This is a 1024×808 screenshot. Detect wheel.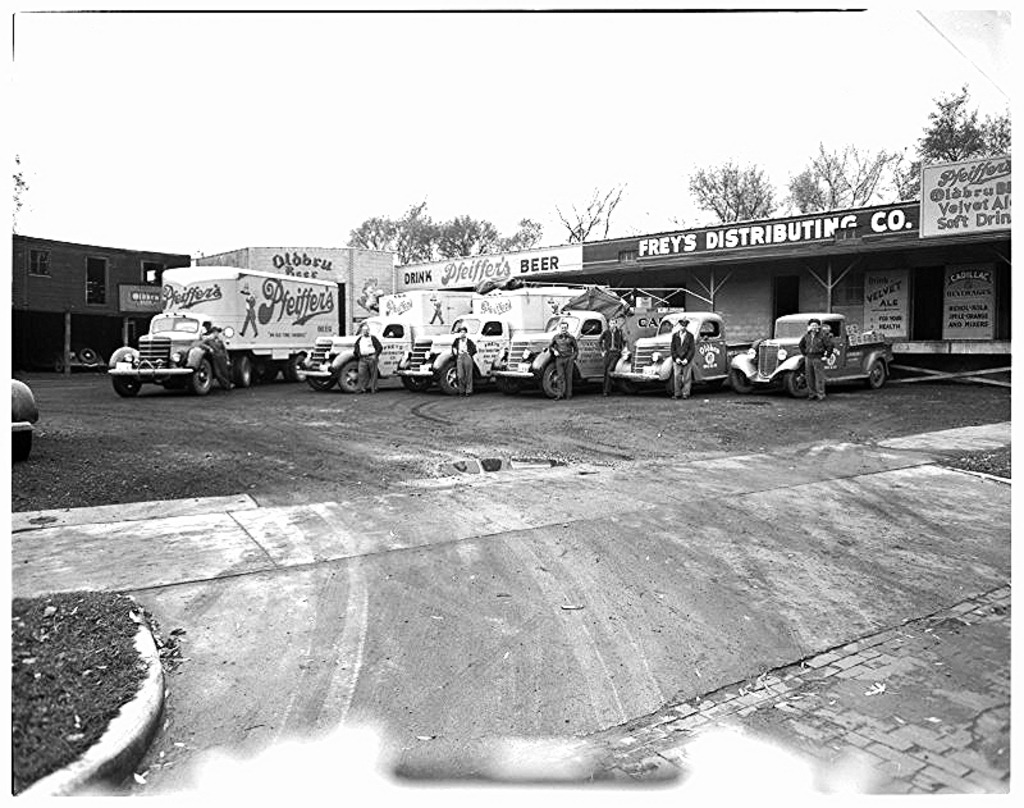
(228, 353, 250, 389).
